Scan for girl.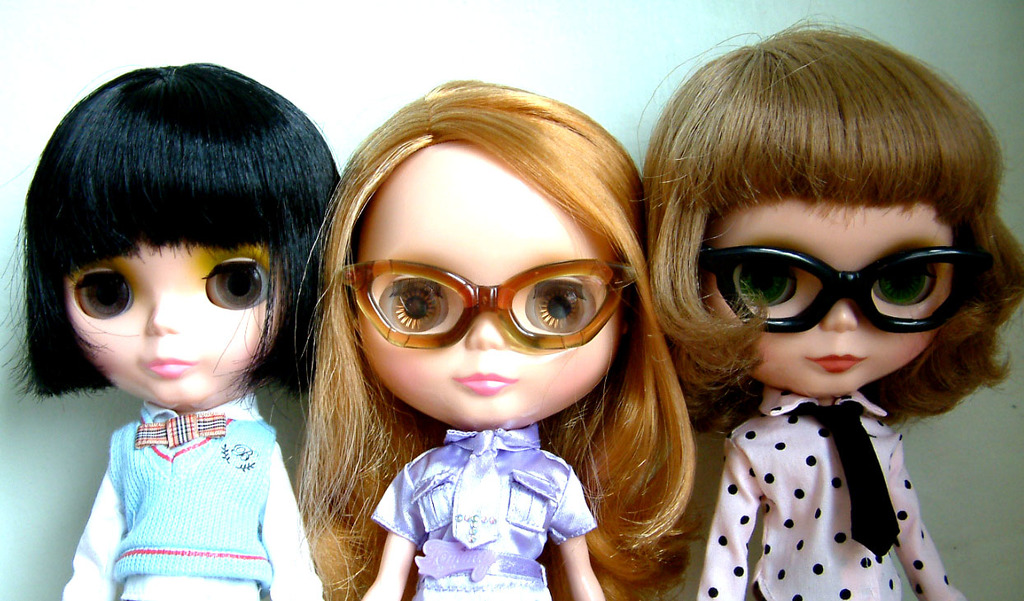
Scan result: 0,64,338,600.
